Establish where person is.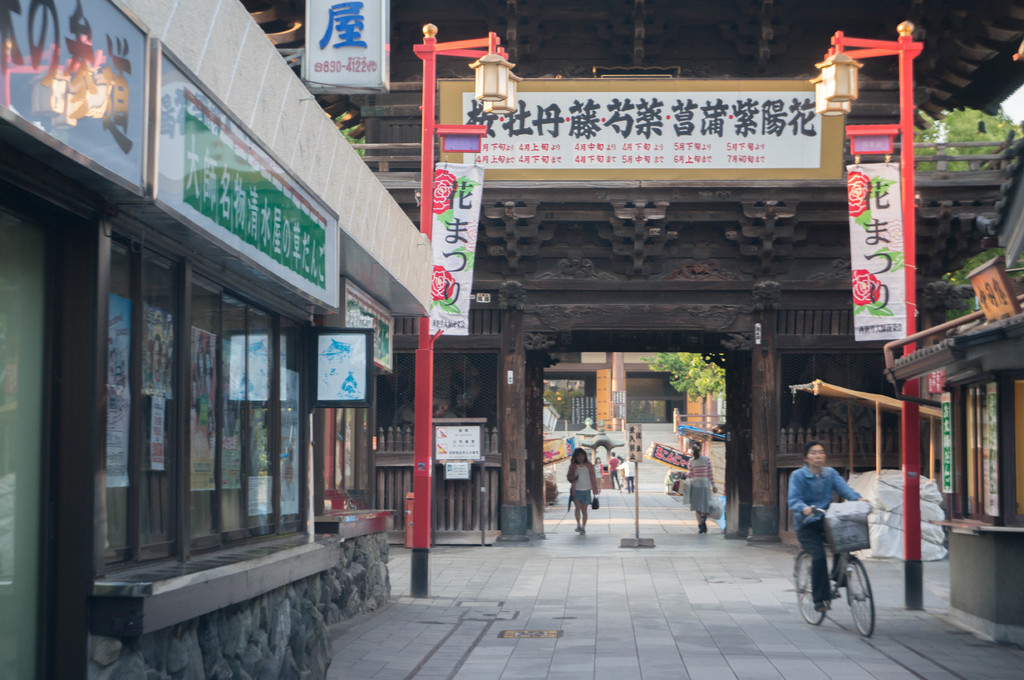
Established at {"x1": 620, "y1": 452, "x2": 636, "y2": 492}.
